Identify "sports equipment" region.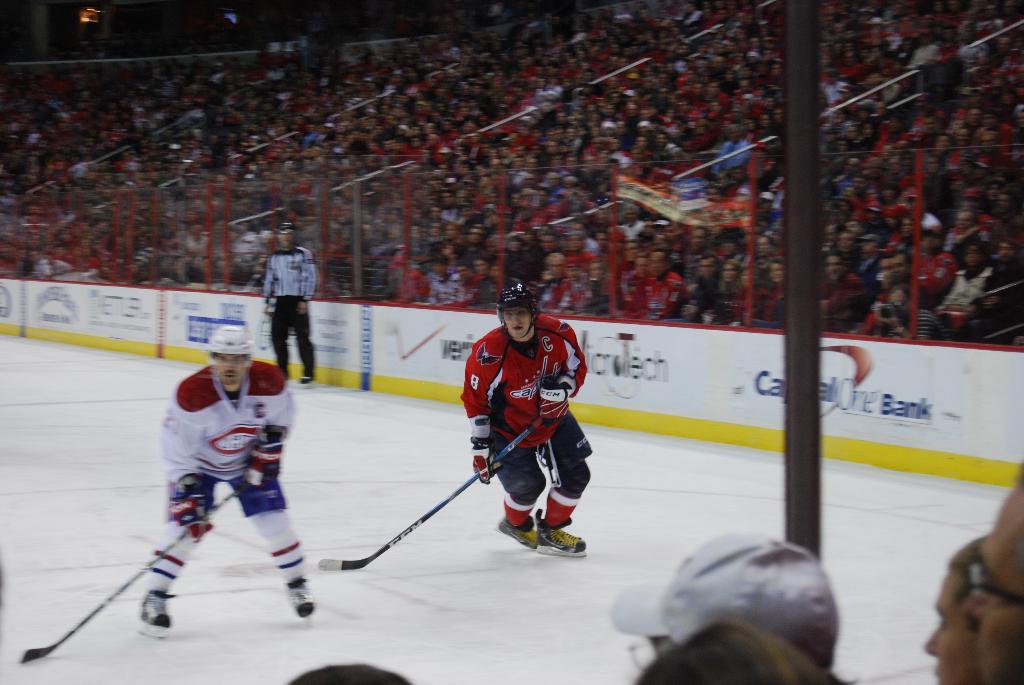
Region: <region>472, 443, 493, 482</region>.
